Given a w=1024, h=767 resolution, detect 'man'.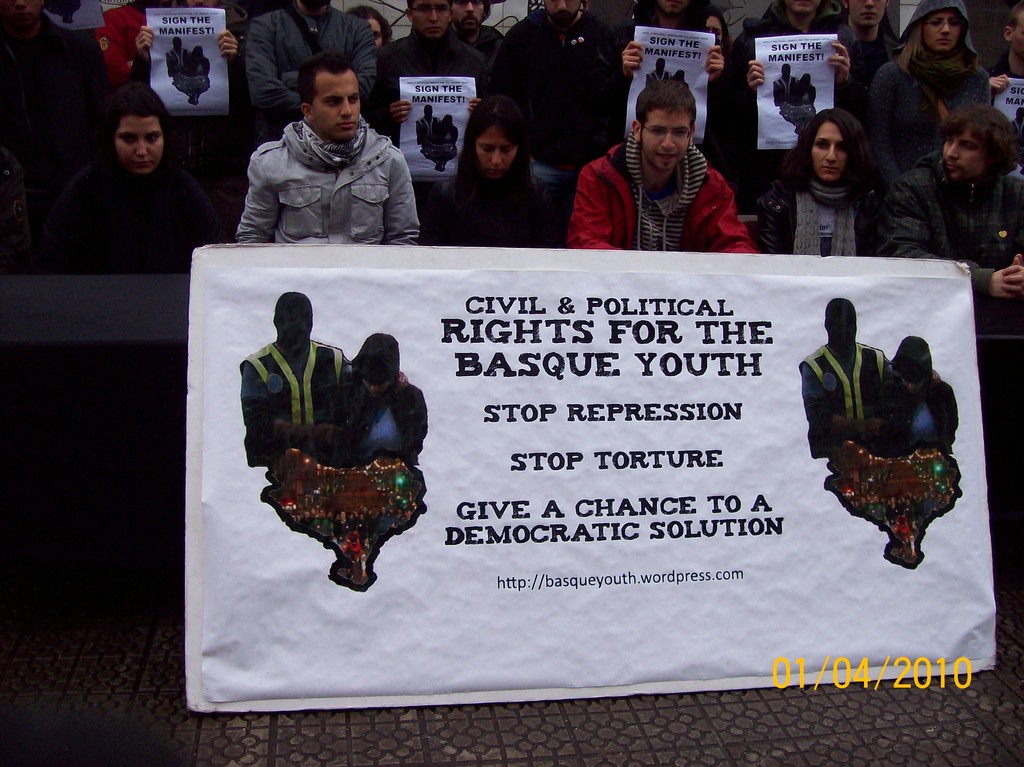
{"left": 251, "top": 285, "right": 353, "bottom": 488}.
